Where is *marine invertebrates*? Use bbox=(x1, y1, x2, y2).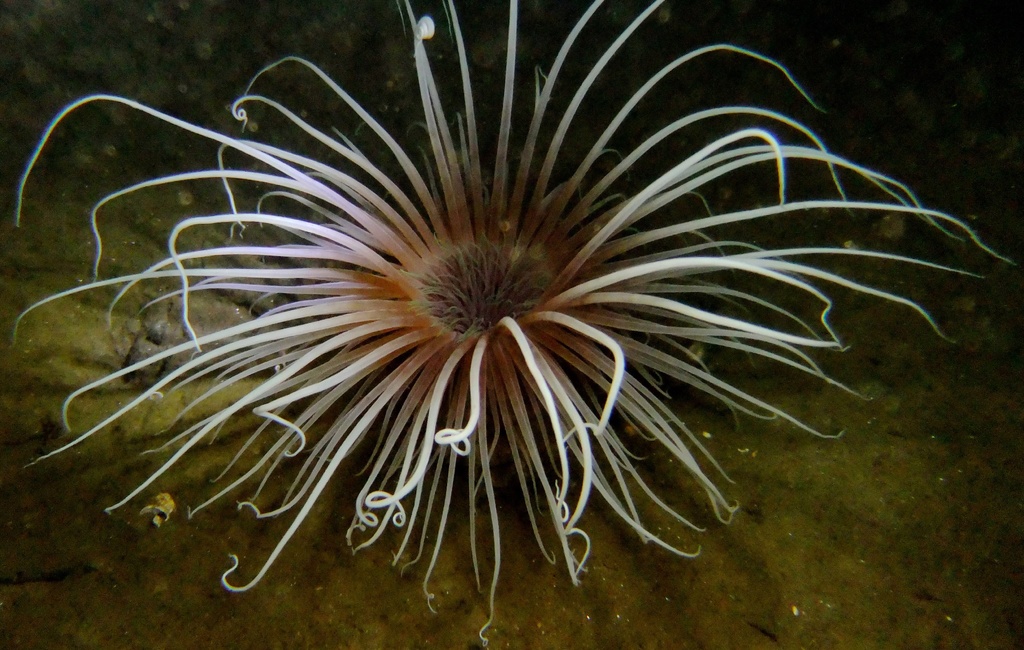
bbox=(0, 0, 1020, 649).
